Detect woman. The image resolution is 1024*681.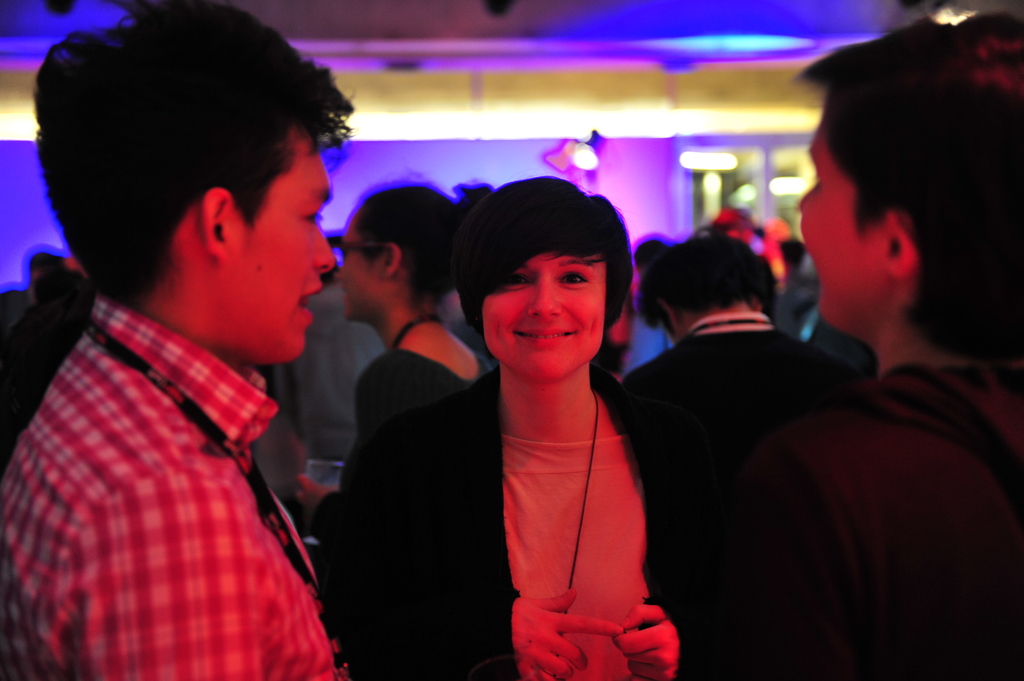
323, 179, 698, 680.
